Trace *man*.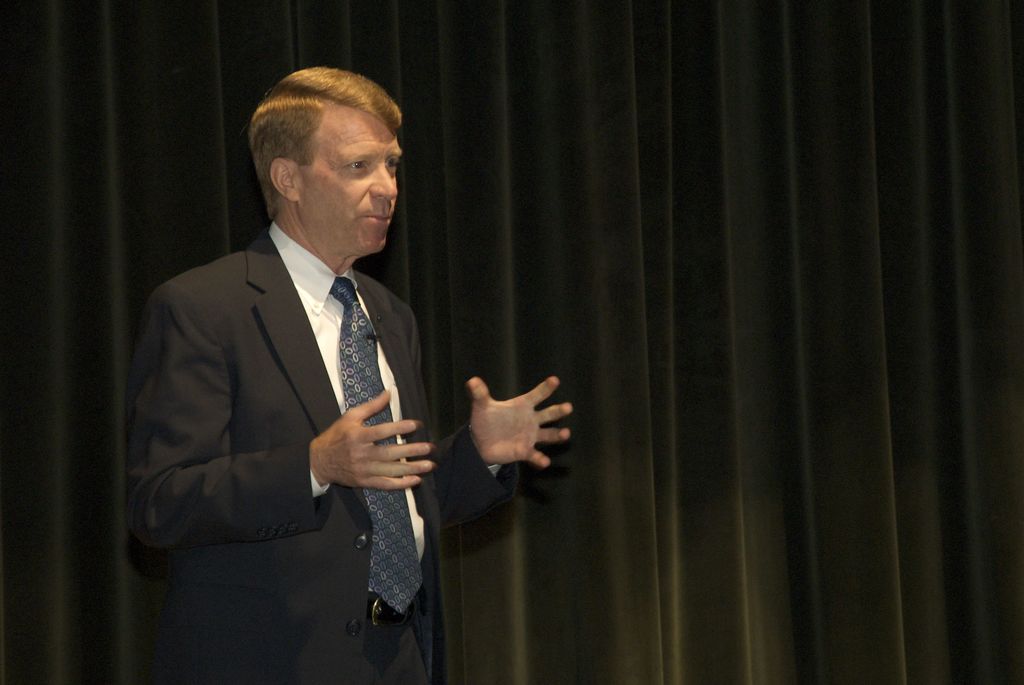
Traced to Rect(120, 65, 576, 684).
